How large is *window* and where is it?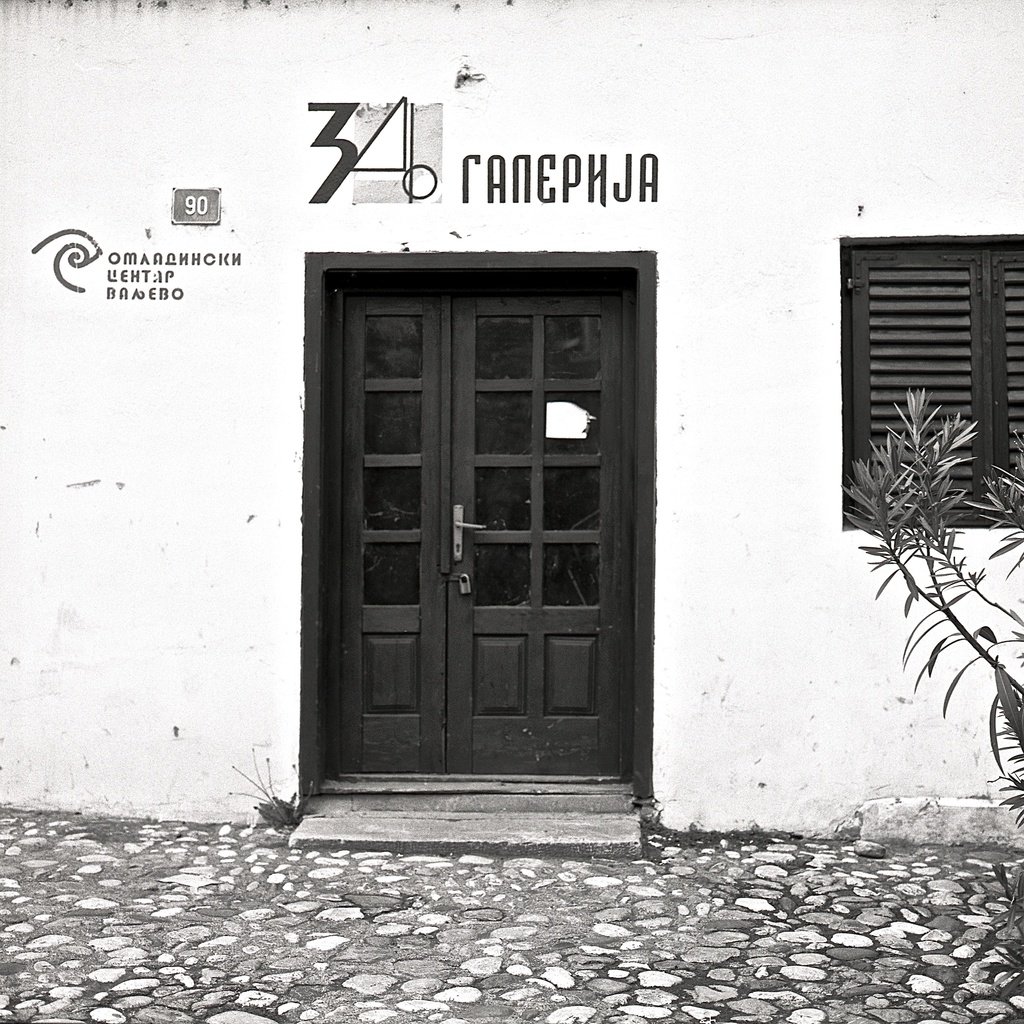
Bounding box: <box>840,232,1023,533</box>.
